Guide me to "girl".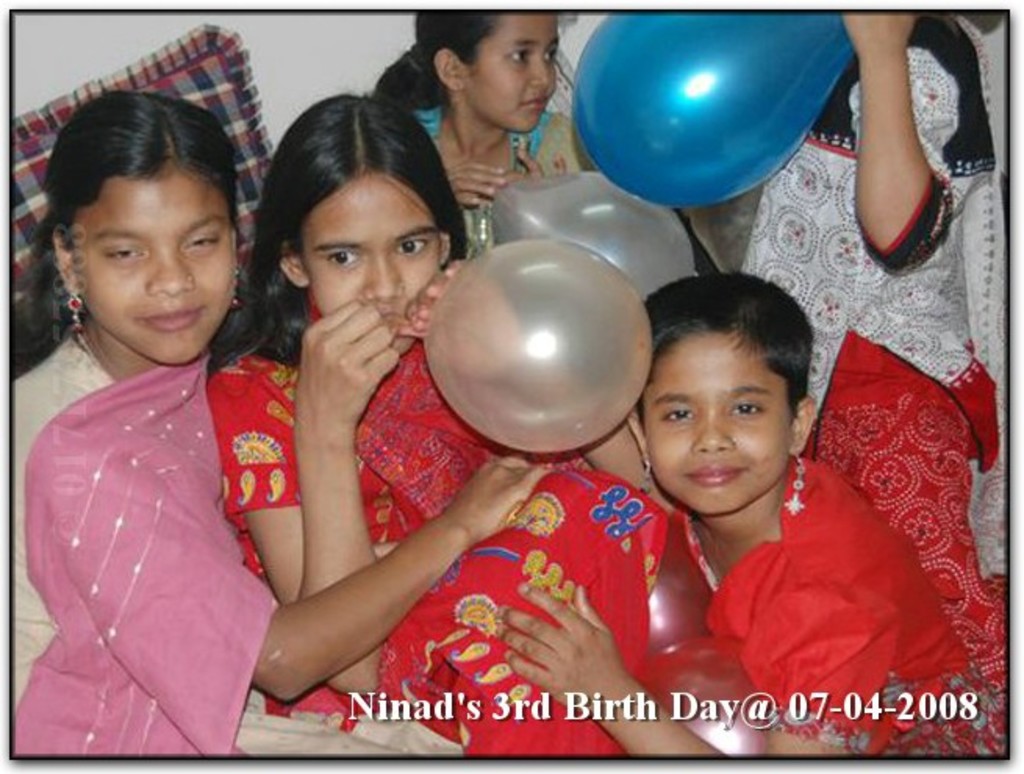
Guidance: [left=496, top=274, right=1002, bottom=757].
